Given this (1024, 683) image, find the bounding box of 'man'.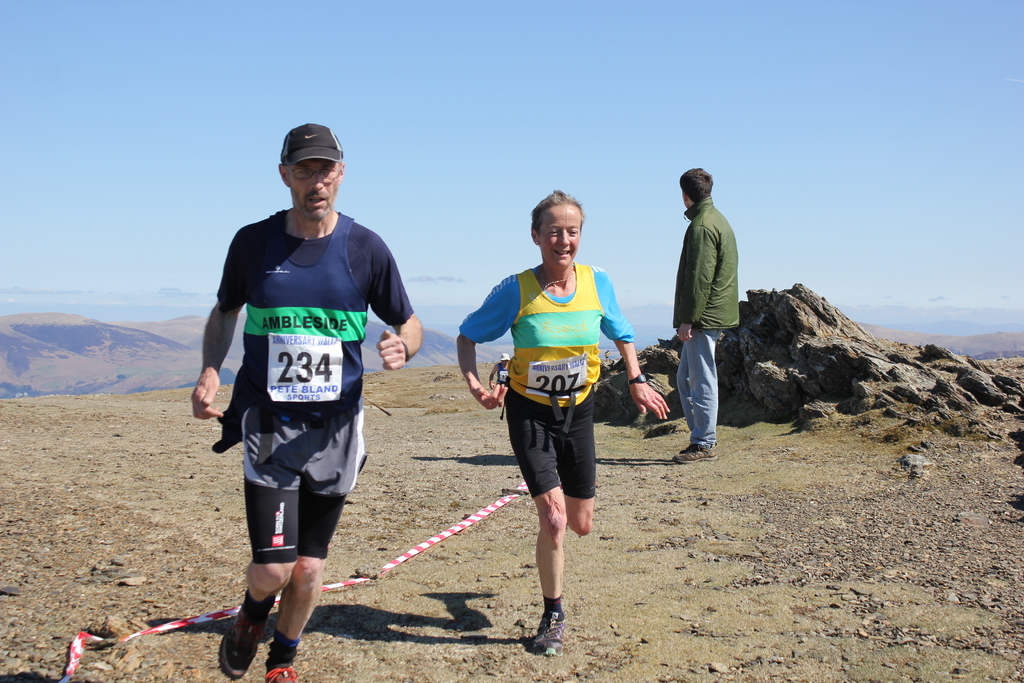
l=189, t=120, r=424, b=682.
